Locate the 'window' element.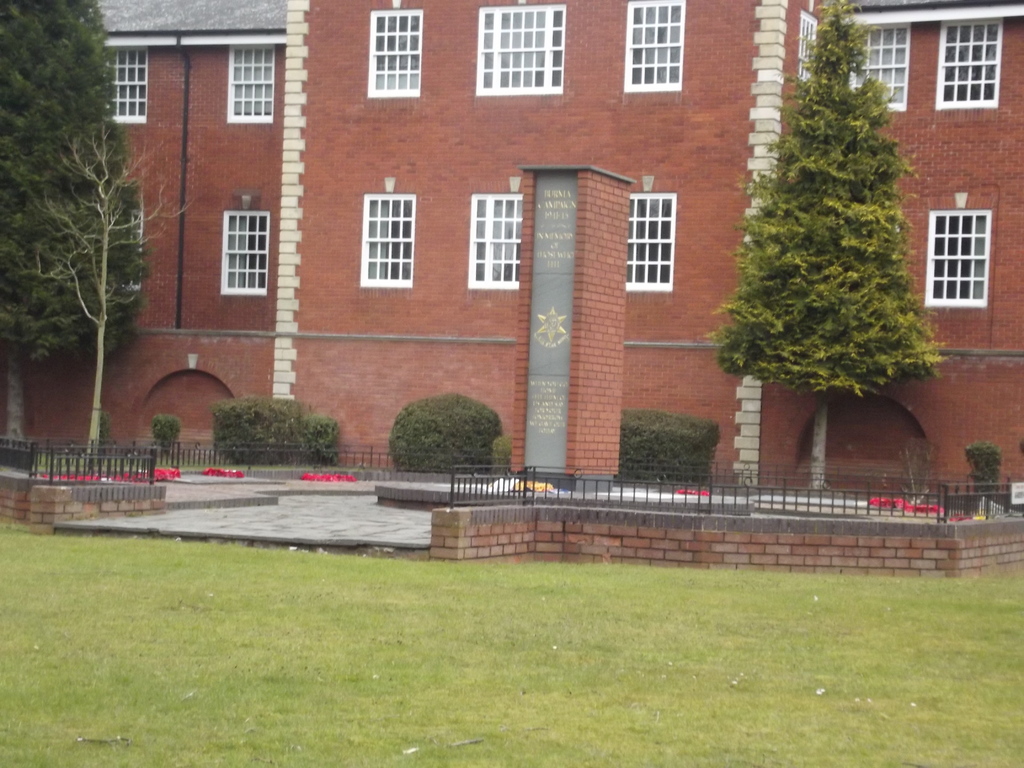
Element bbox: 358 193 418 289.
